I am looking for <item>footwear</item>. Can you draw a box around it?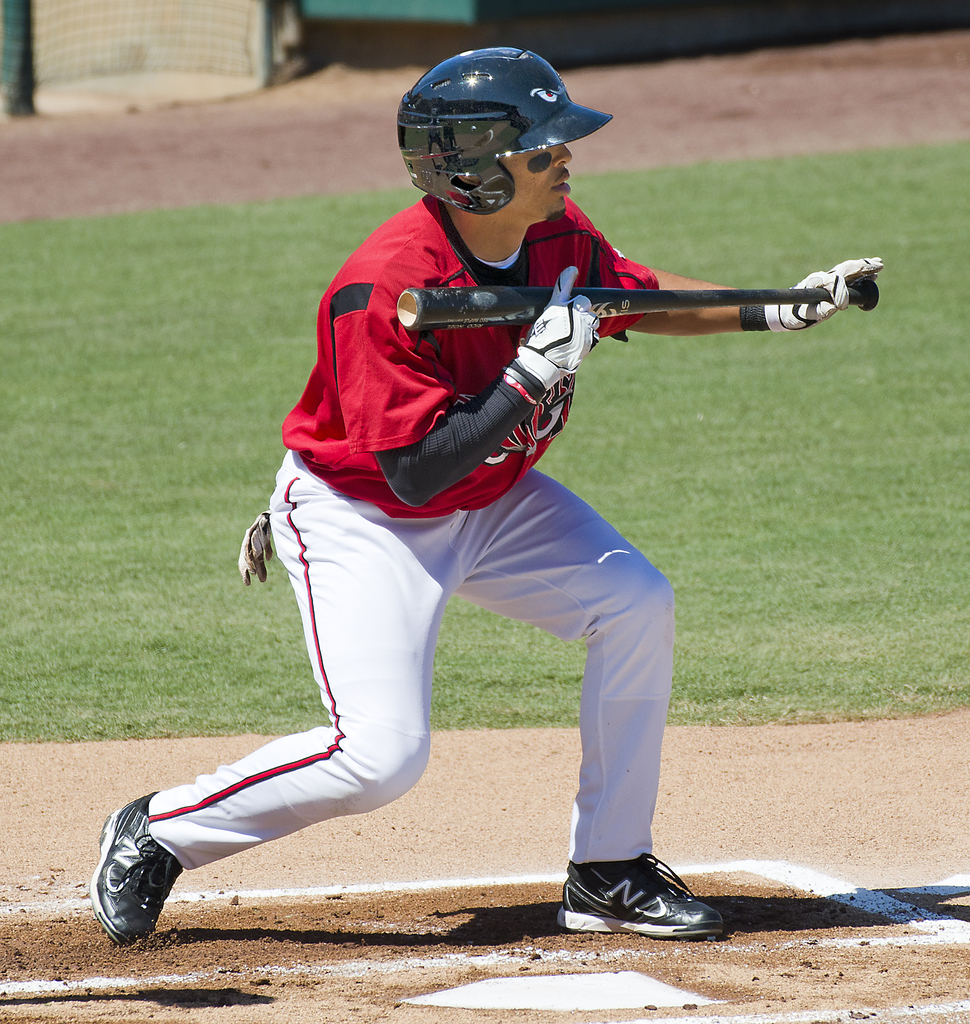
Sure, the bounding box is [left=83, top=785, right=185, bottom=953].
